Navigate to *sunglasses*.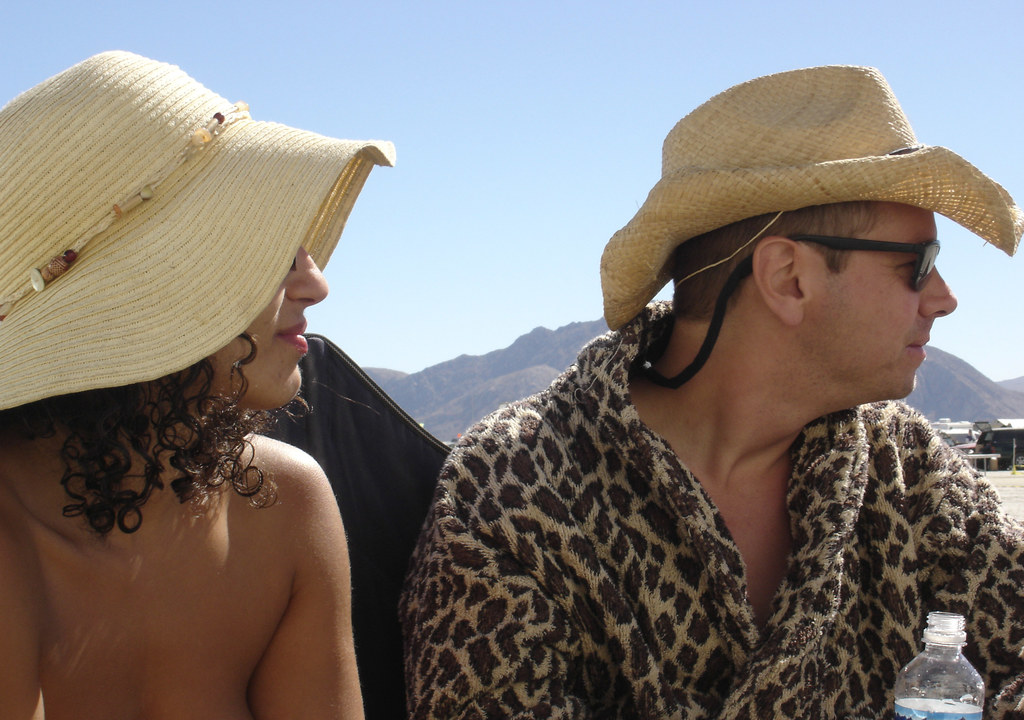
Navigation target: detection(764, 238, 941, 288).
